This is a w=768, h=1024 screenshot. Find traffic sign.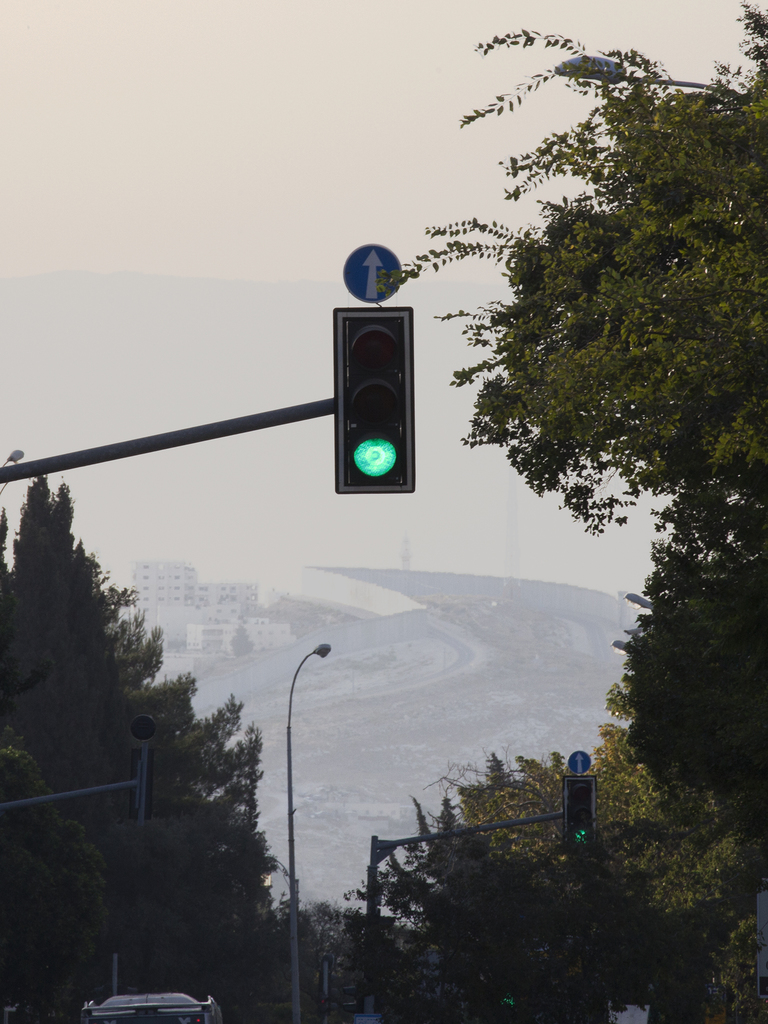
Bounding box: box(341, 245, 403, 301).
